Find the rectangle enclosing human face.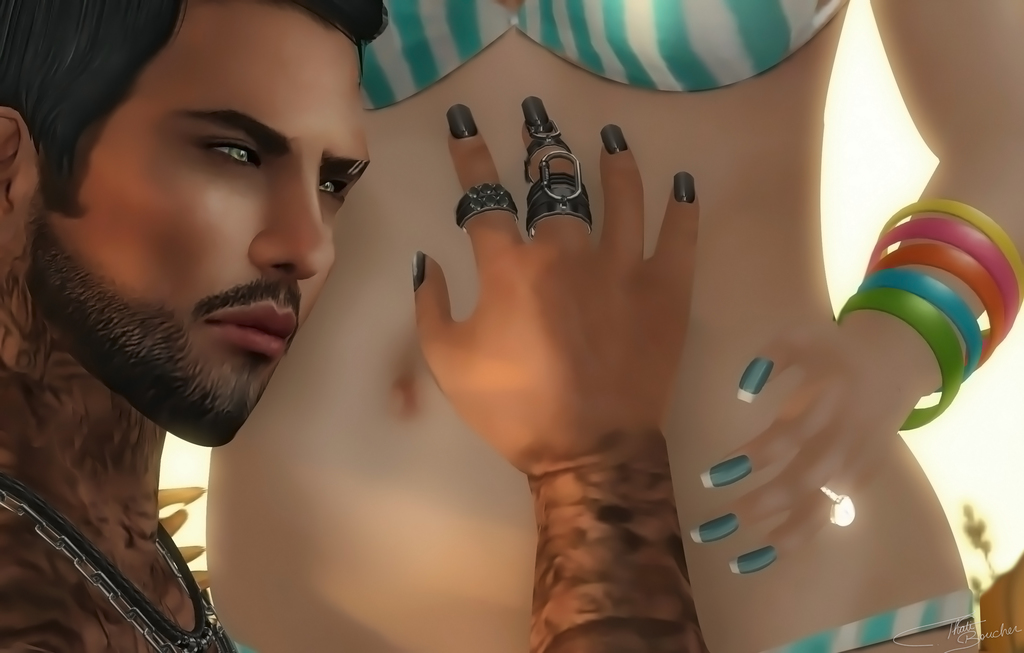
{"left": 24, "top": 0, "right": 375, "bottom": 447}.
